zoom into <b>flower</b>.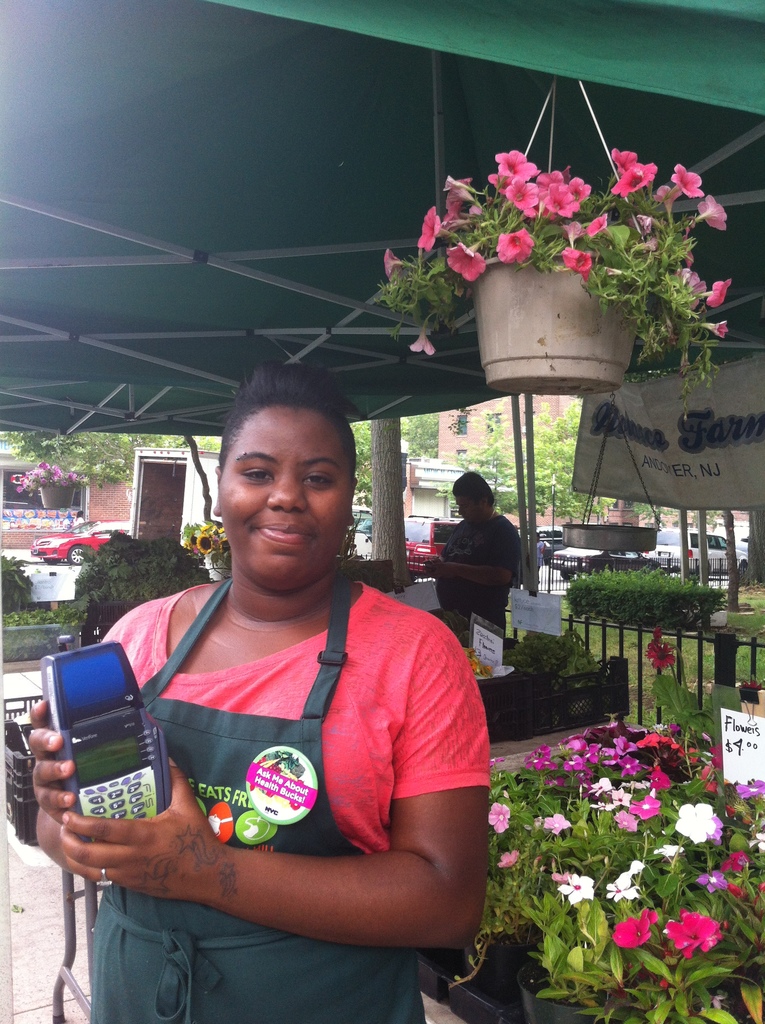
Zoom target: x1=704 y1=319 x2=727 y2=340.
